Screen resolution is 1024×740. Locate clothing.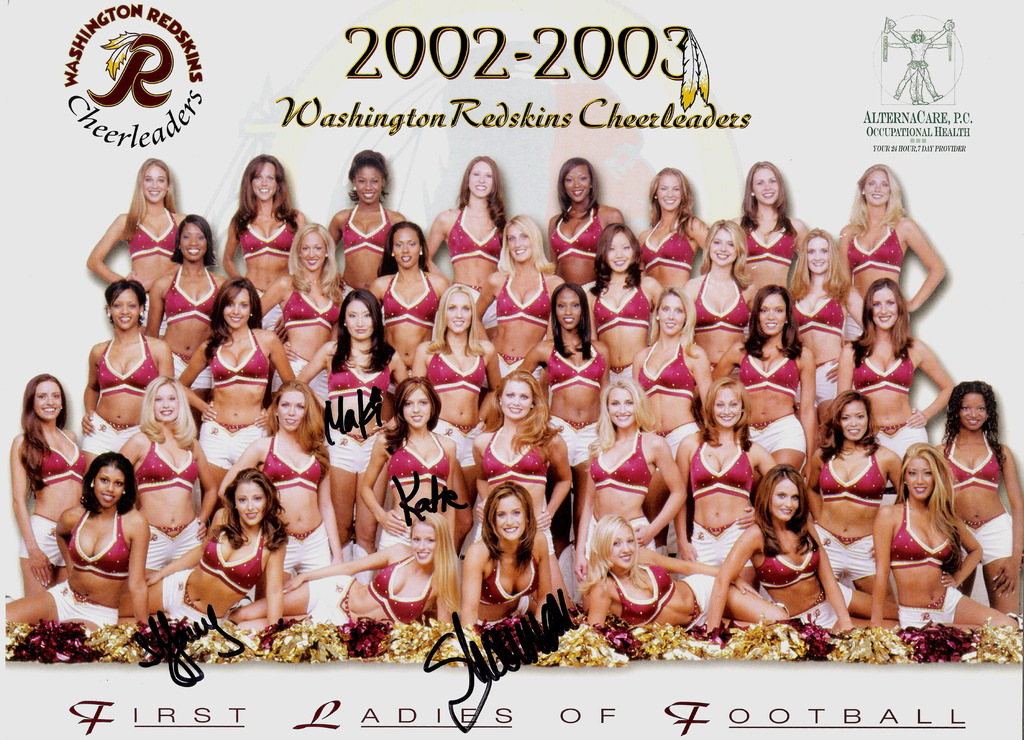
{"left": 713, "top": 365, "right": 739, "bottom": 375}.
